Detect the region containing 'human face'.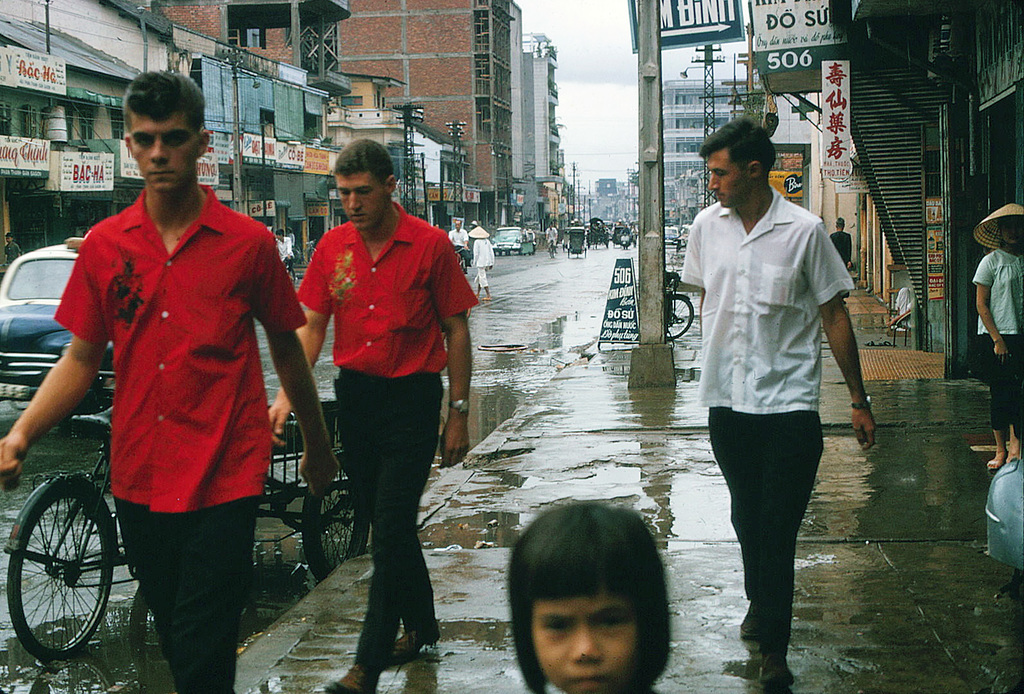
(332, 172, 390, 233).
